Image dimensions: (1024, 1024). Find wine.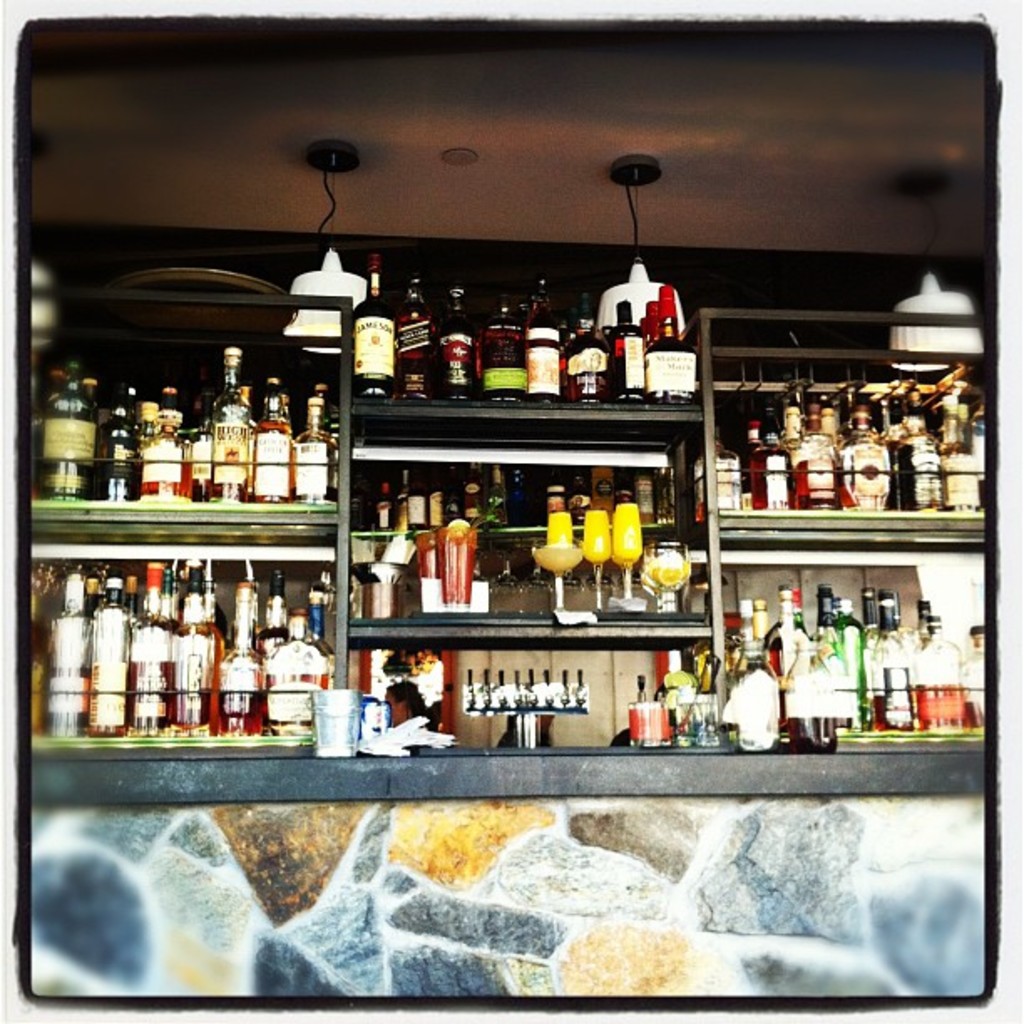
<bbox>818, 581, 857, 748</bbox>.
